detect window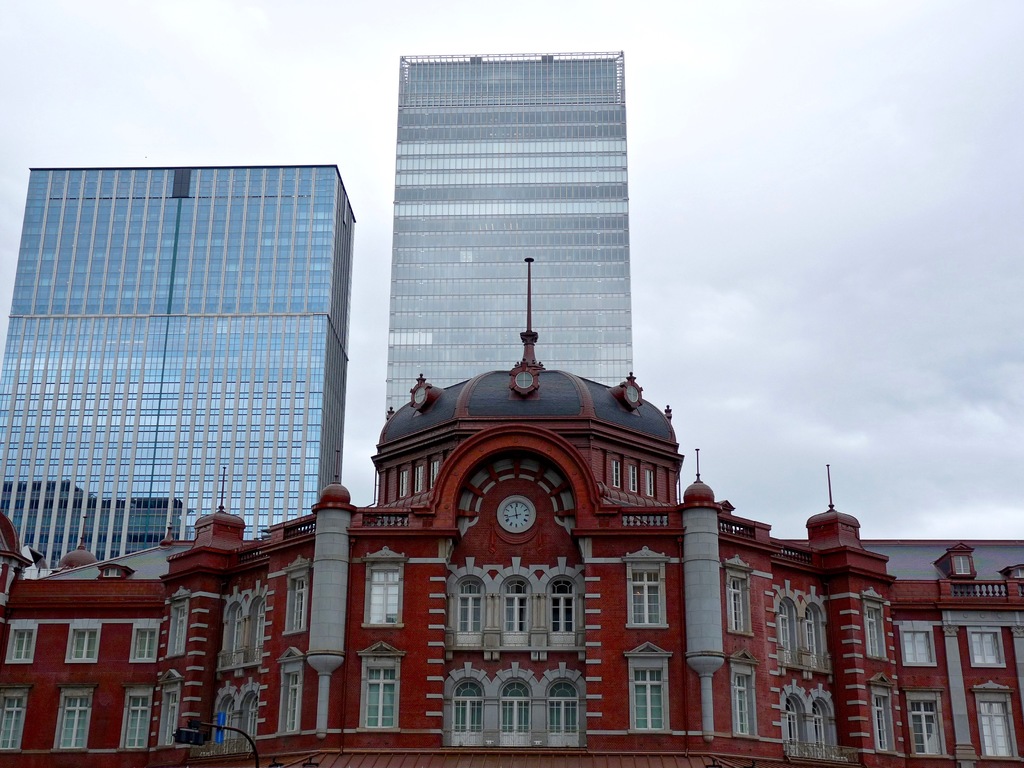
(456, 576, 481, 639)
